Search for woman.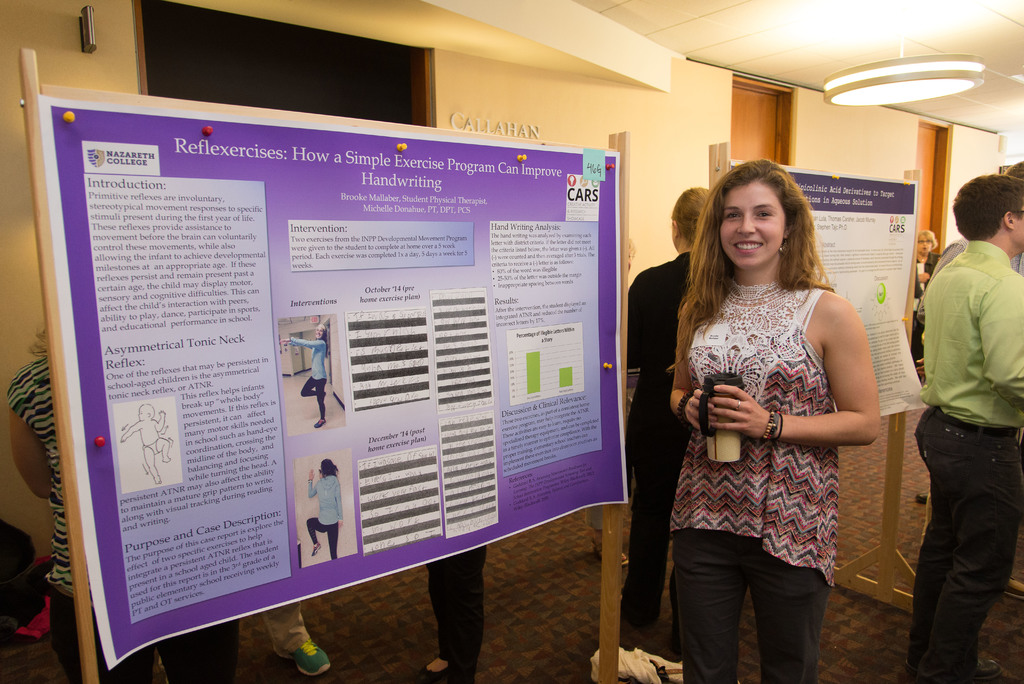
Found at 643 152 894 662.
